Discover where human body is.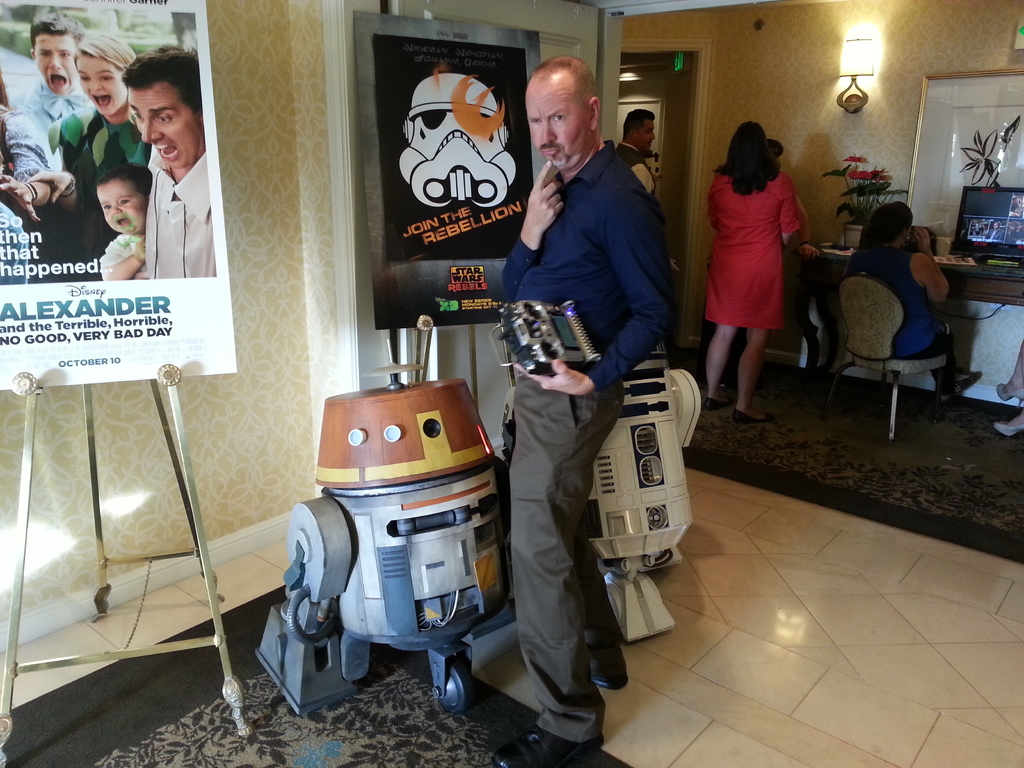
Discovered at (left=711, top=120, right=815, bottom=397).
